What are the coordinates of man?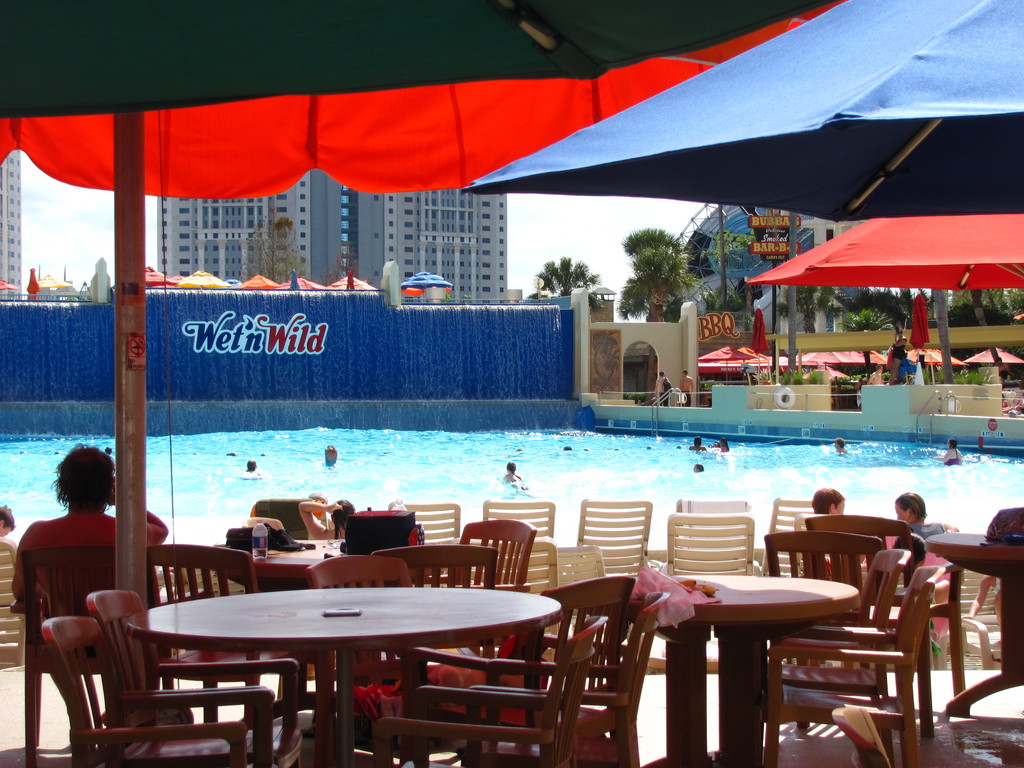
808 486 846 518.
